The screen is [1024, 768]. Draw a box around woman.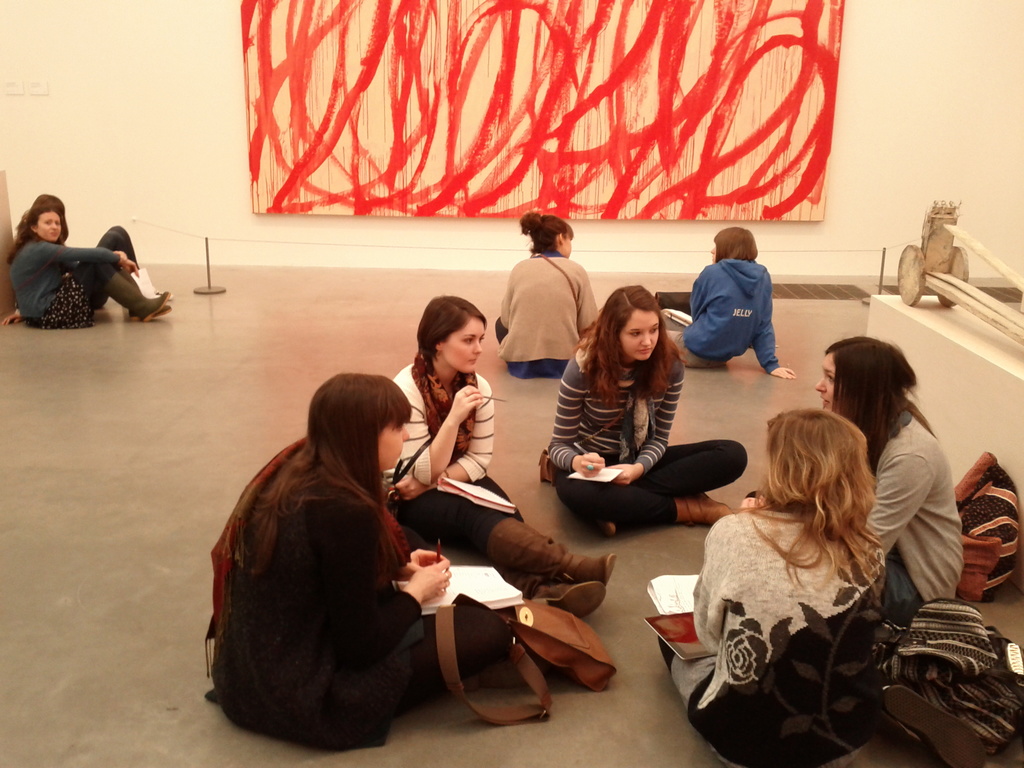
[547, 279, 749, 537].
